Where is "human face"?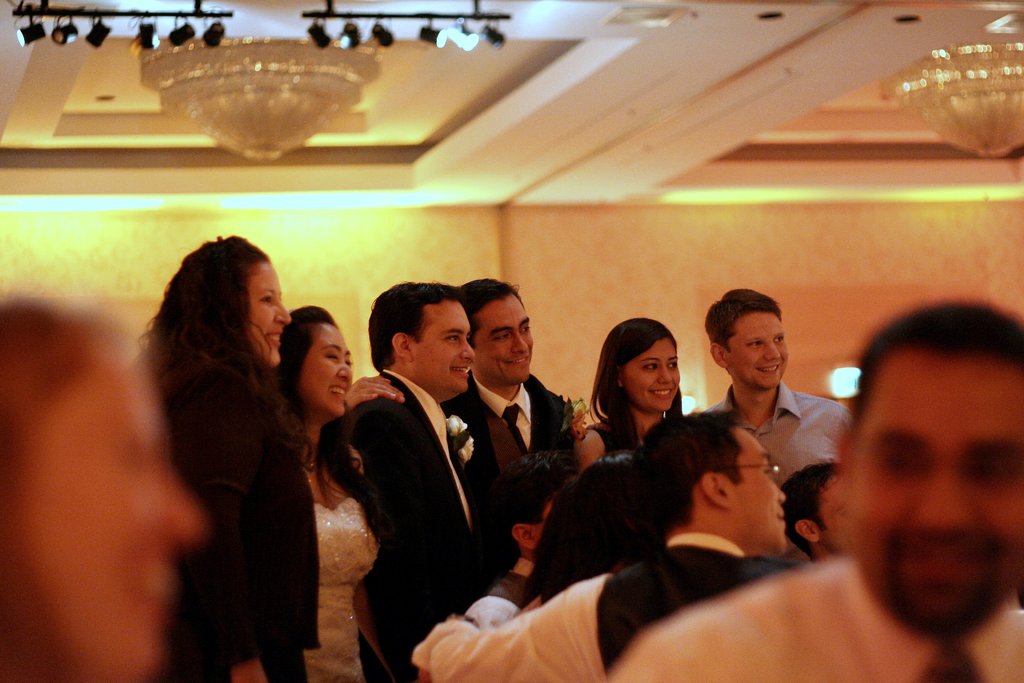
rect(406, 297, 474, 394).
